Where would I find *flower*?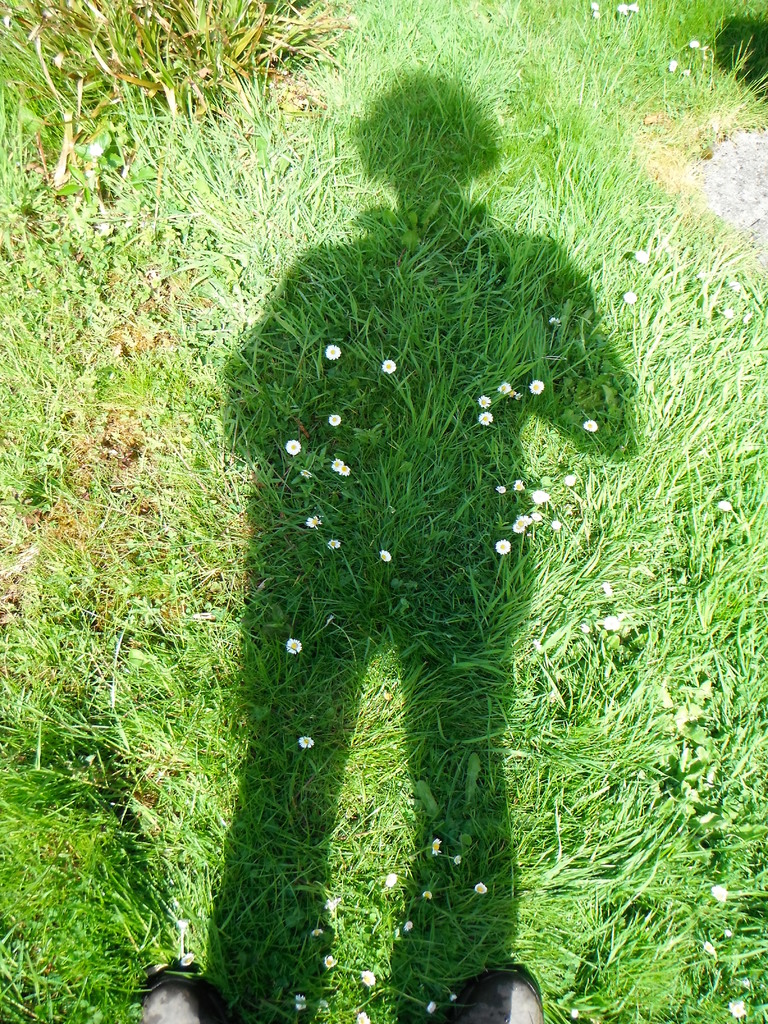
At 529, 378, 546, 395.
